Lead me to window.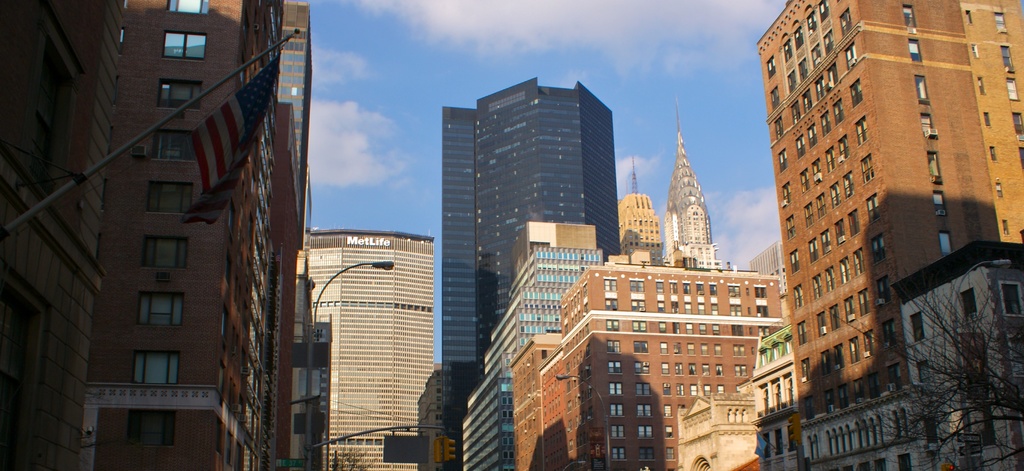
Lead to [705,365,709,377].
